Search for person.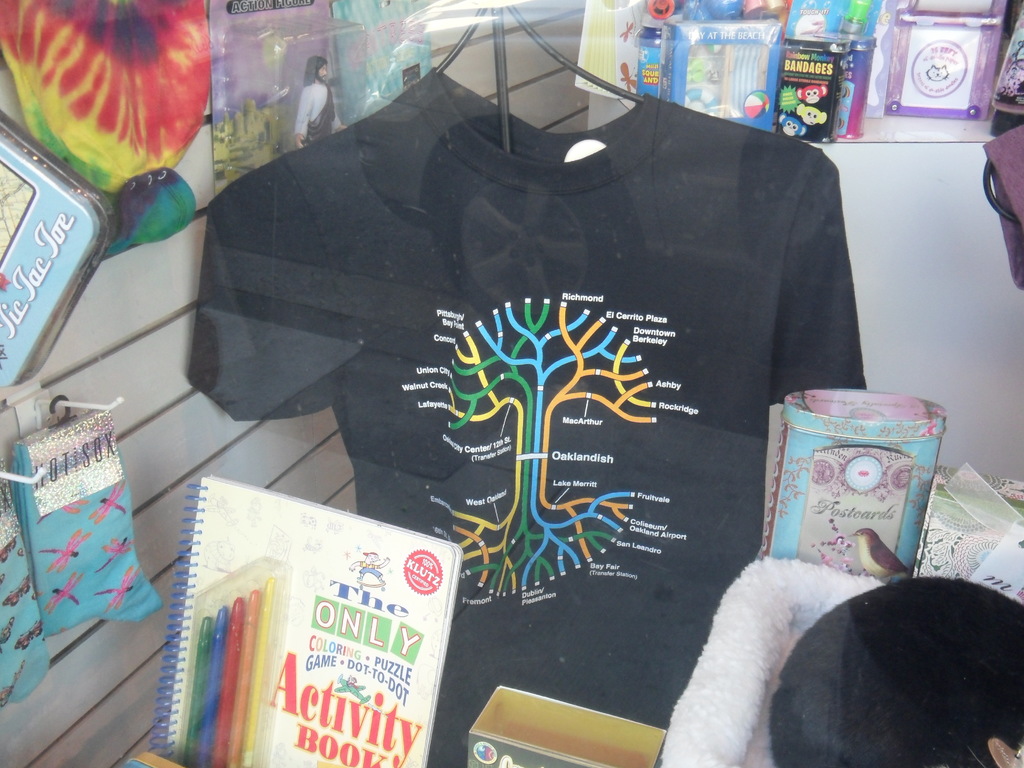
Found at locate(294, 52, 350, 147).
